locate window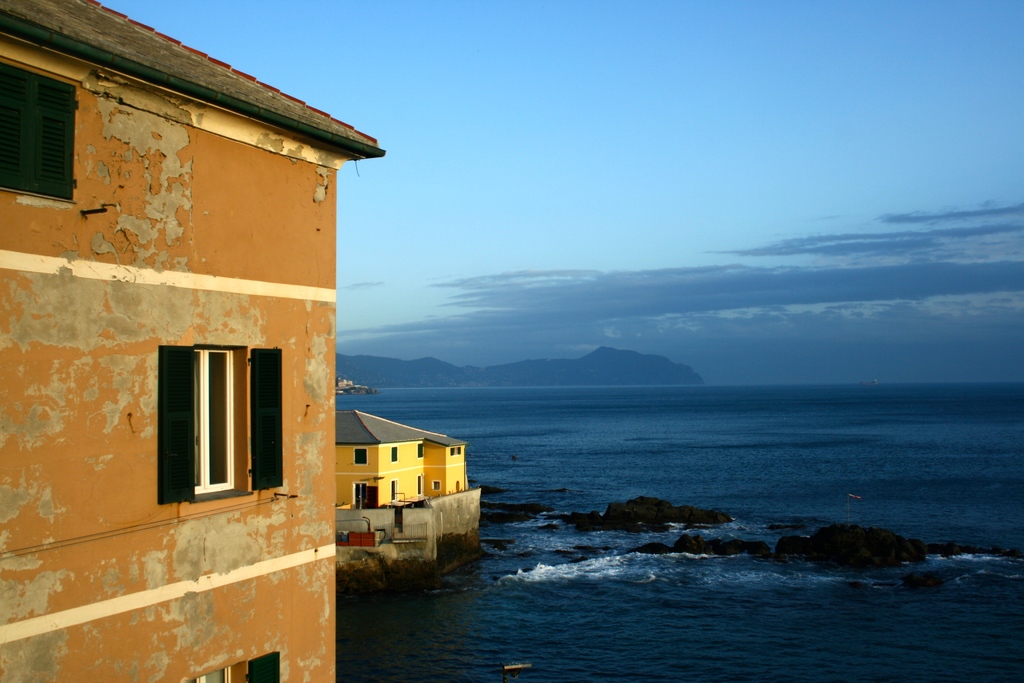
[left=182, top=651, right=283, bottom=682]
